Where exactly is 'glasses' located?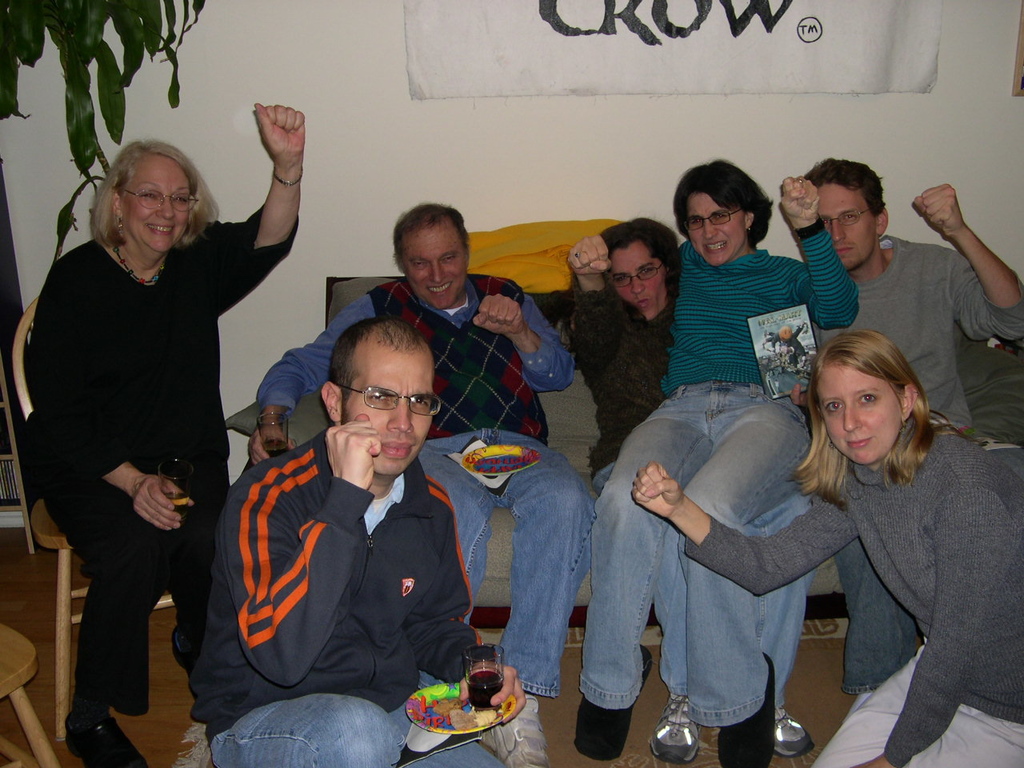
Its bounding box is x1=120 y1=188 x2=202 y2=212.
